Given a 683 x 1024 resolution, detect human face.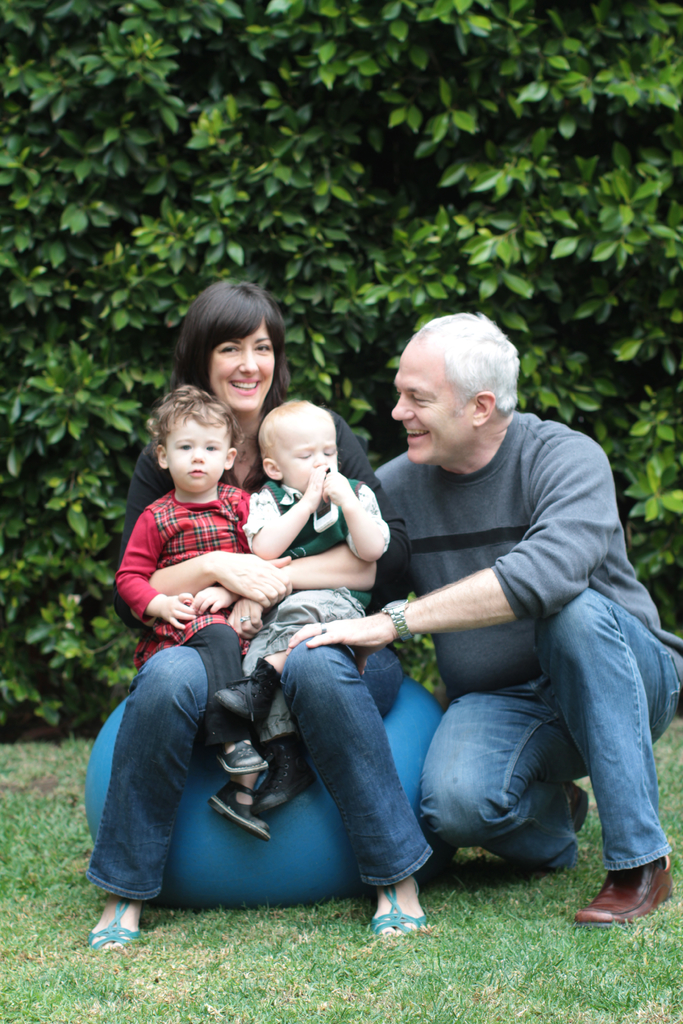
[left=167, top=417, right=227, bottom=493].
